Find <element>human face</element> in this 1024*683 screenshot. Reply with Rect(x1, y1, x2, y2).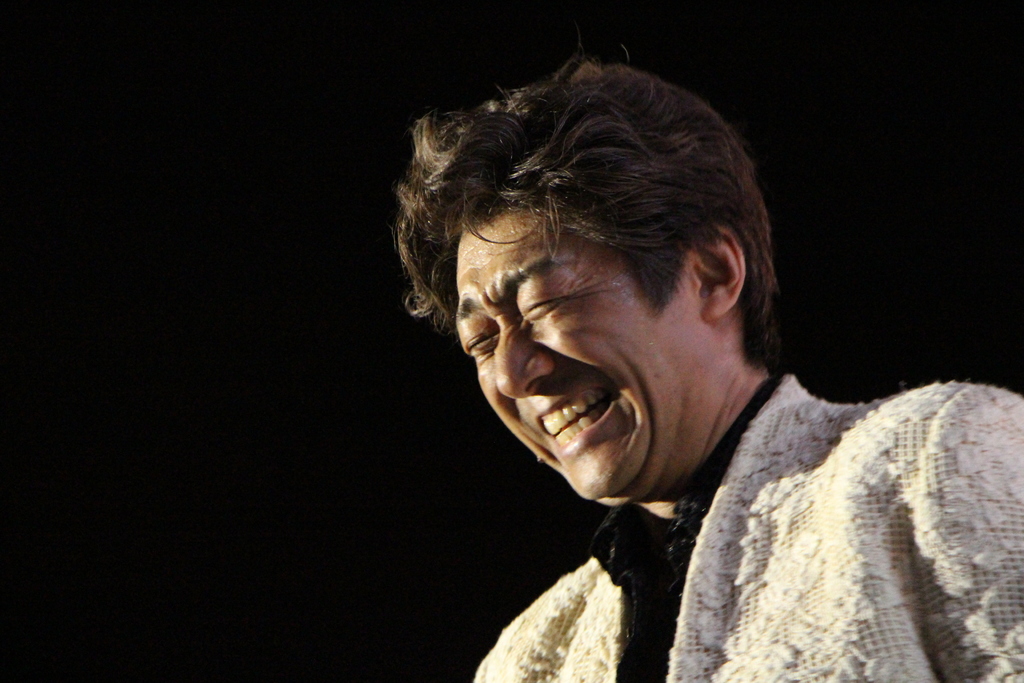
Rect(452, 206, 708, 508).
